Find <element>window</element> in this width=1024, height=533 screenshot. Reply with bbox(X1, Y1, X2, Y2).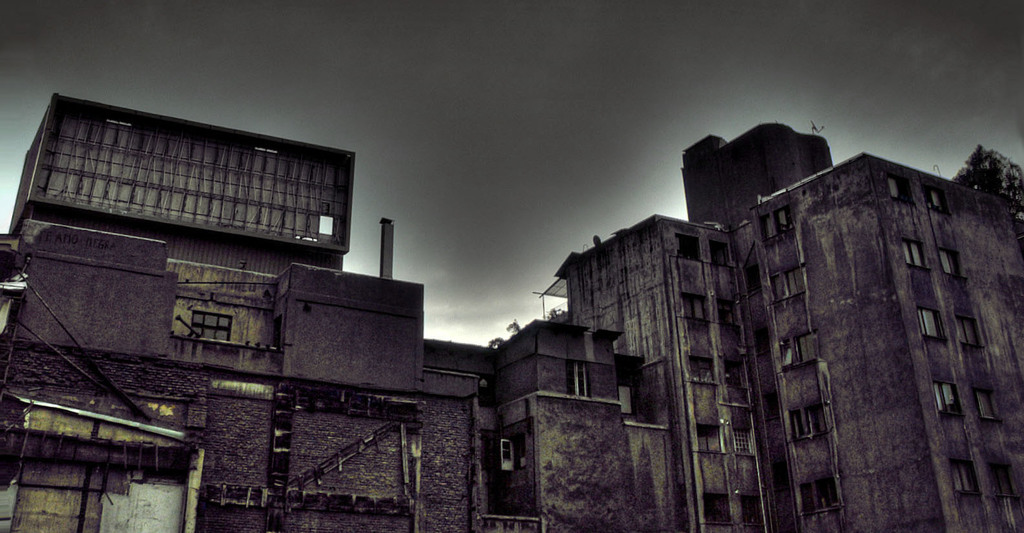
bbox(709, 242, 733, 265).
